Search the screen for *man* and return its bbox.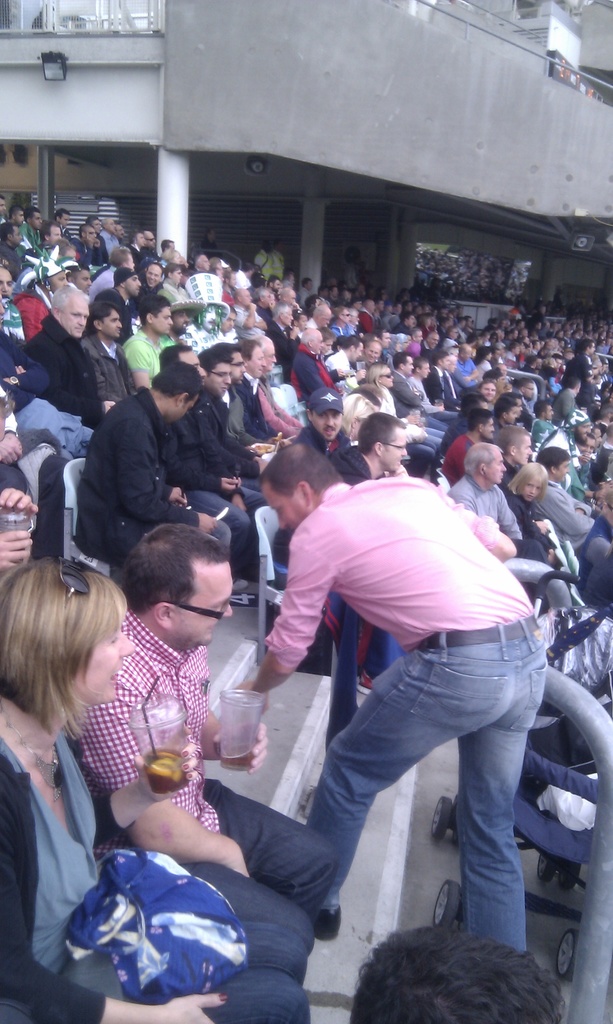
Found: region(573, 340, 594, 376).
